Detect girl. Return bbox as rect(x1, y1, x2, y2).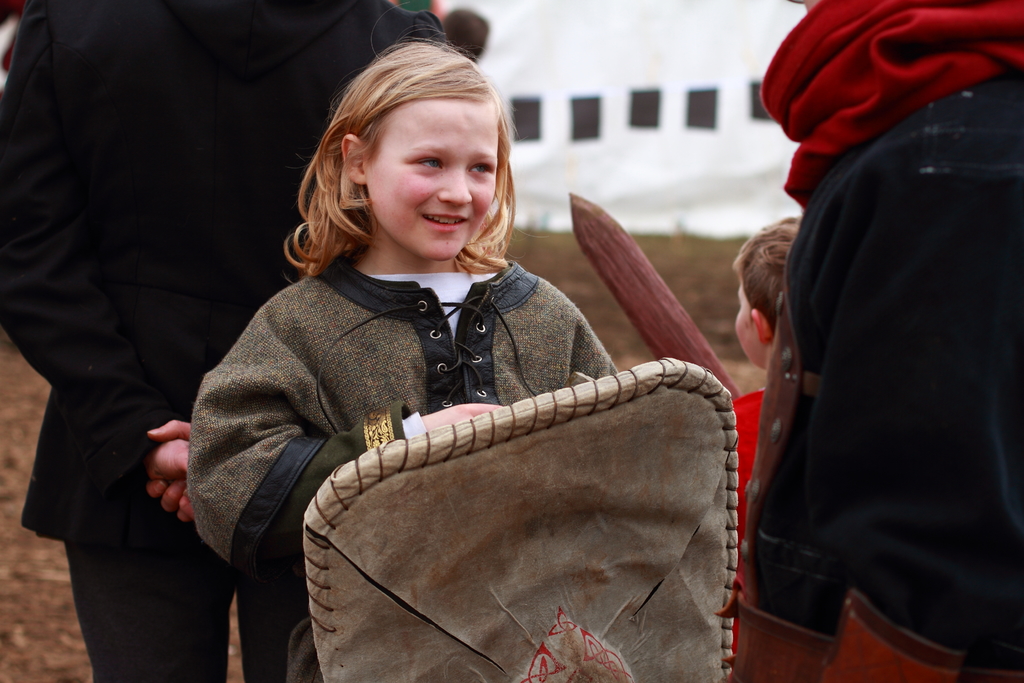
rect(189, 37, 618, 681).
